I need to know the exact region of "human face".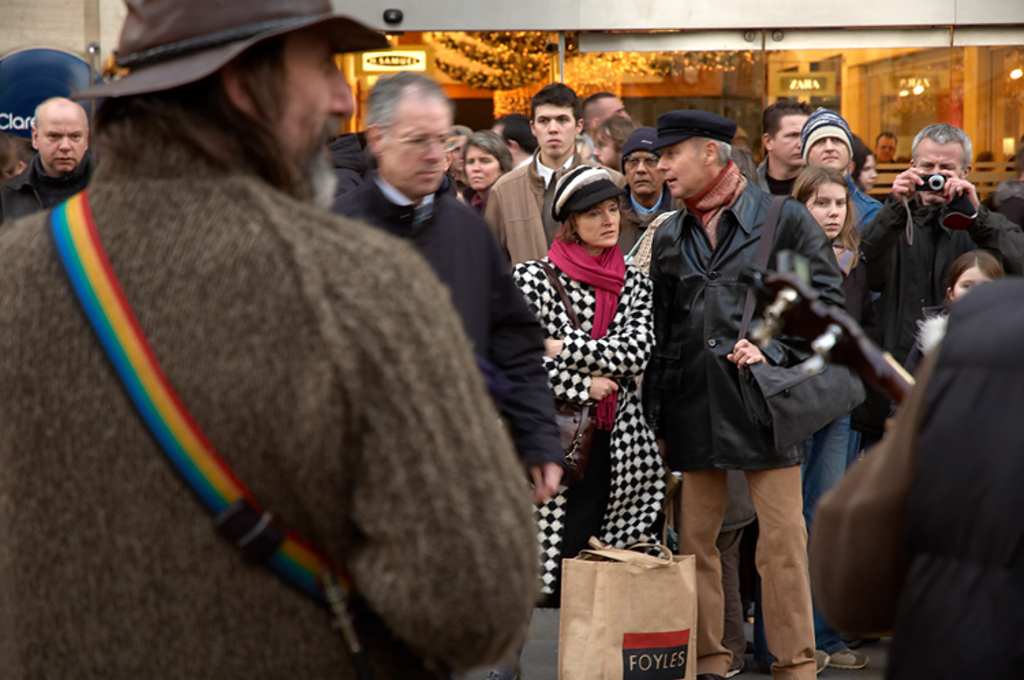
Region: <bbox>279, 31, 355, 154</bbox>.
